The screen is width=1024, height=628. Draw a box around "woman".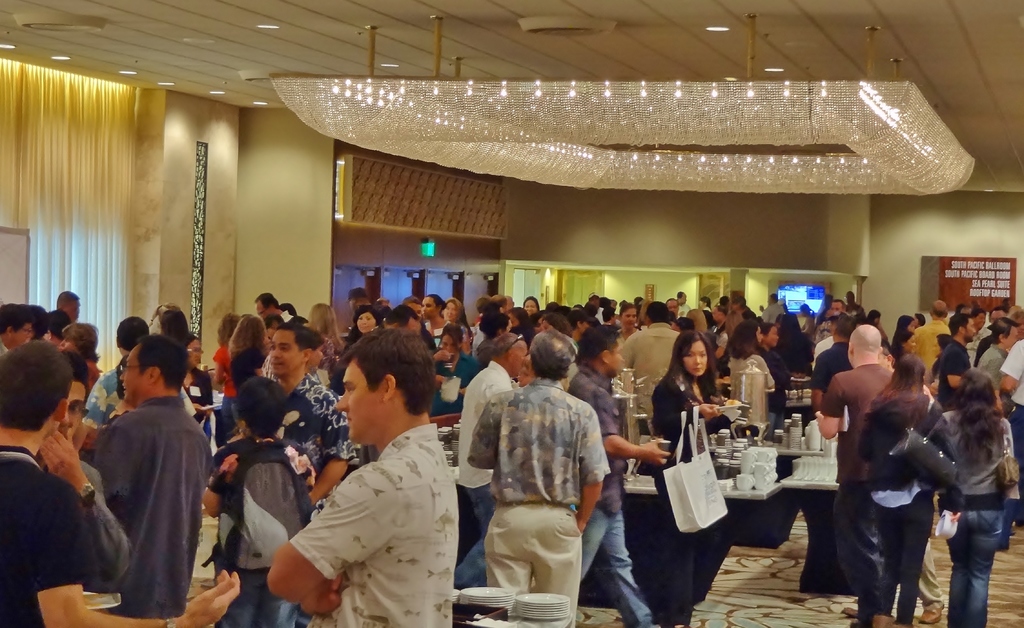
region(207, 310, 246, 429).
